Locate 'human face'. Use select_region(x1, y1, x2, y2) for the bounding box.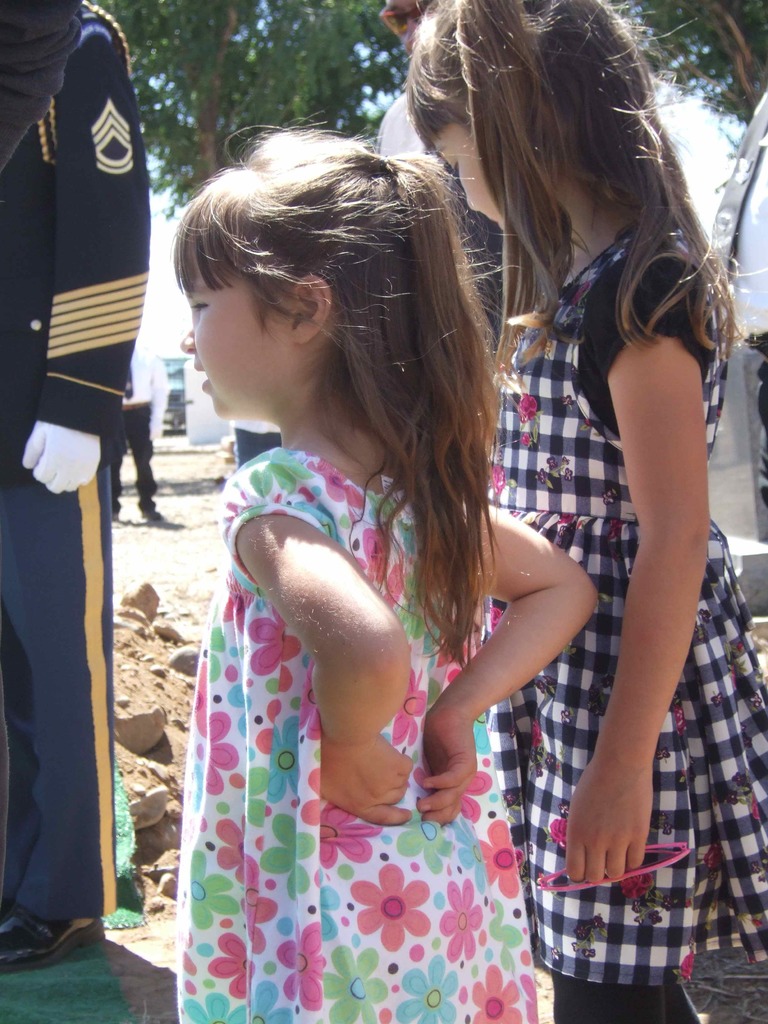
select_region(180, 255, 293, 413).
